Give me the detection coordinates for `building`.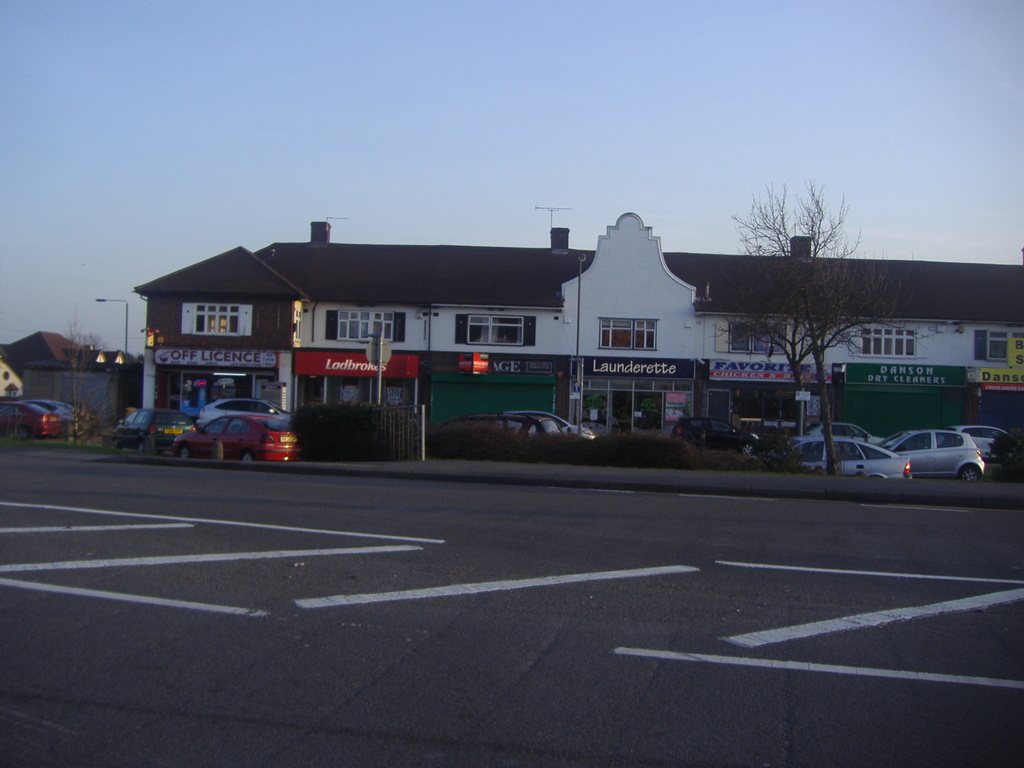
[left=25, top=349, right=131, bottom=431].
